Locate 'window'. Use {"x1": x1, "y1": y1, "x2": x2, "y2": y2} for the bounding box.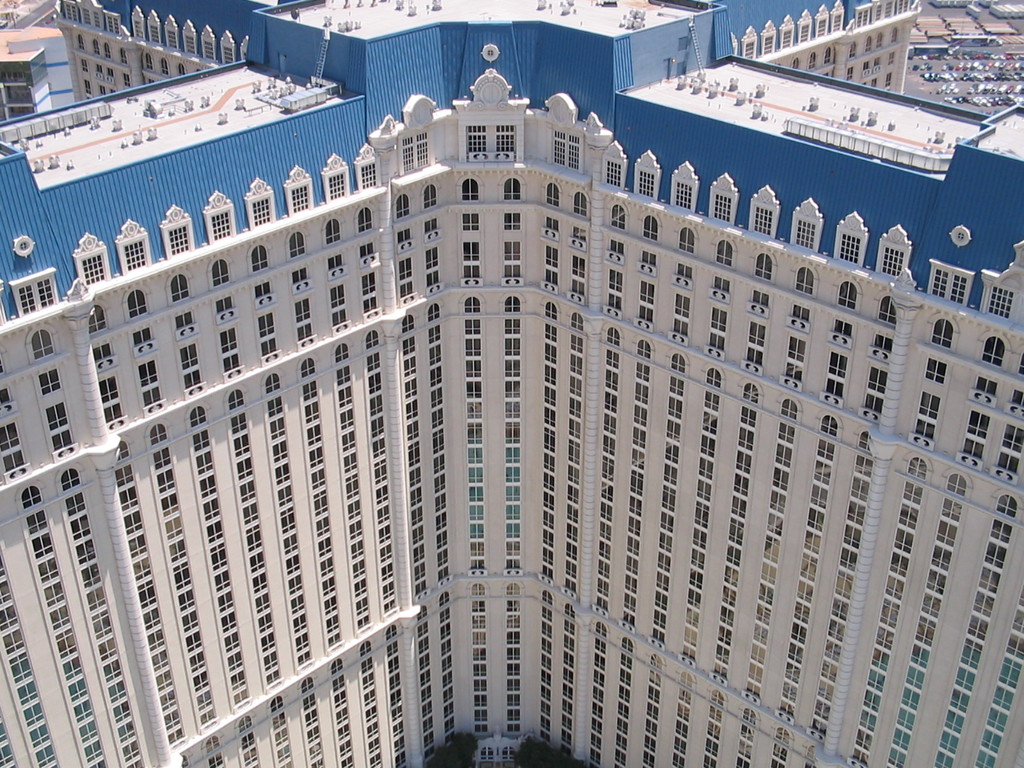
{"x1": 321, "y1": 163, "x2": 350, "y2": 199}.
